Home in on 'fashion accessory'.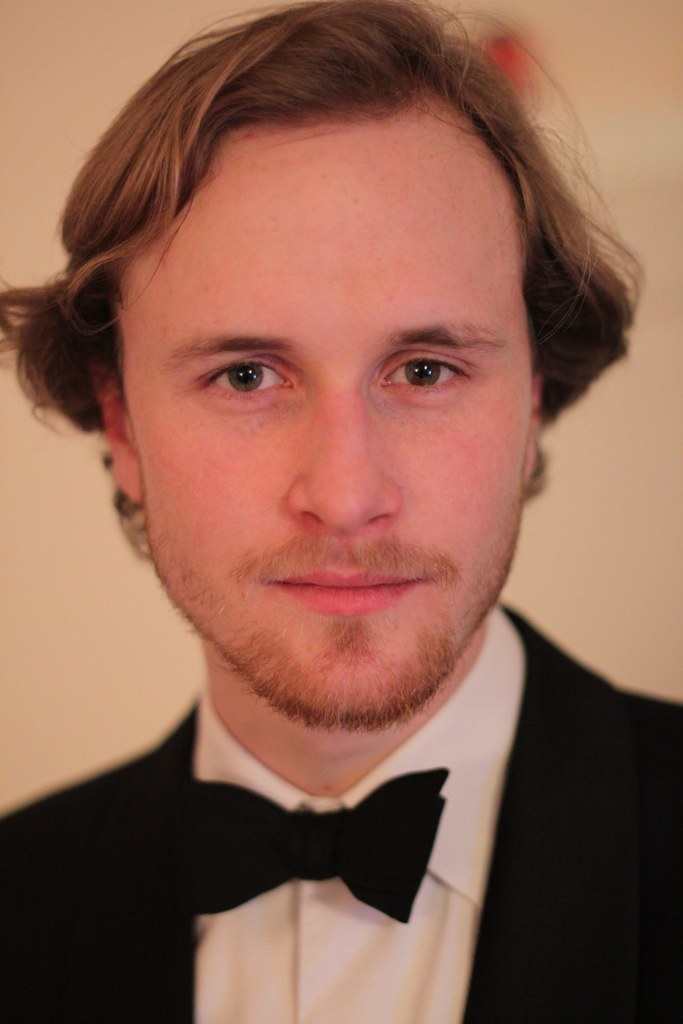
Homed in at (x1=193, y1=767, x2=446, y2=924).
